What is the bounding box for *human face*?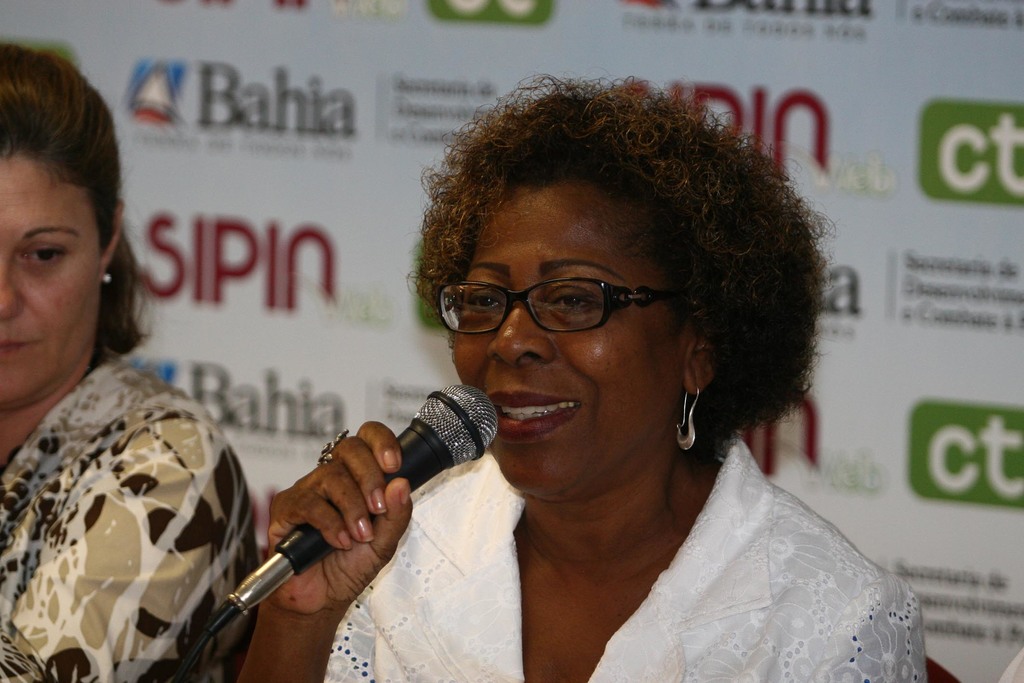
l=447, t=179, r=712, b=481.
